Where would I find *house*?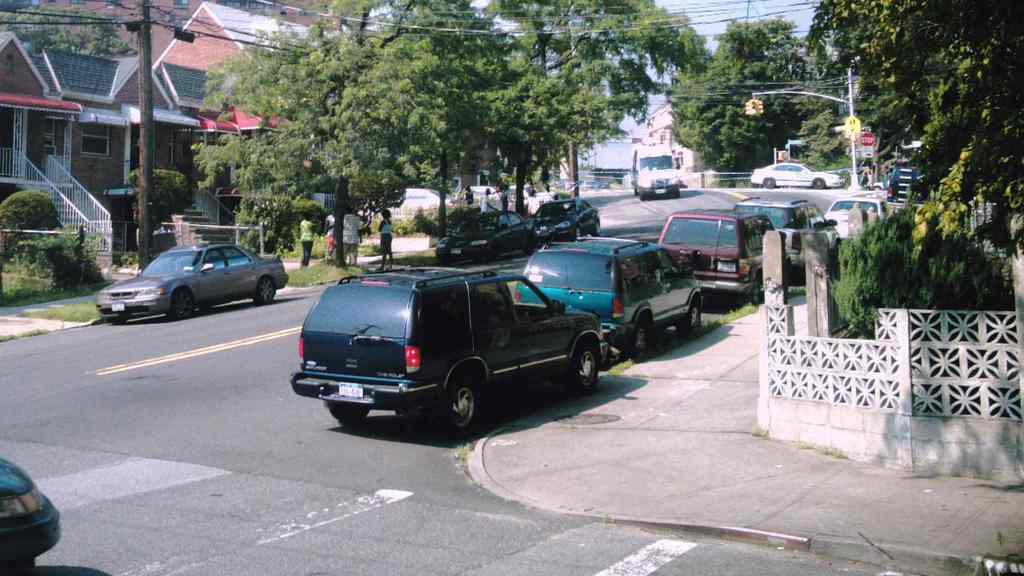
At box(132, 0, 326, 259).
